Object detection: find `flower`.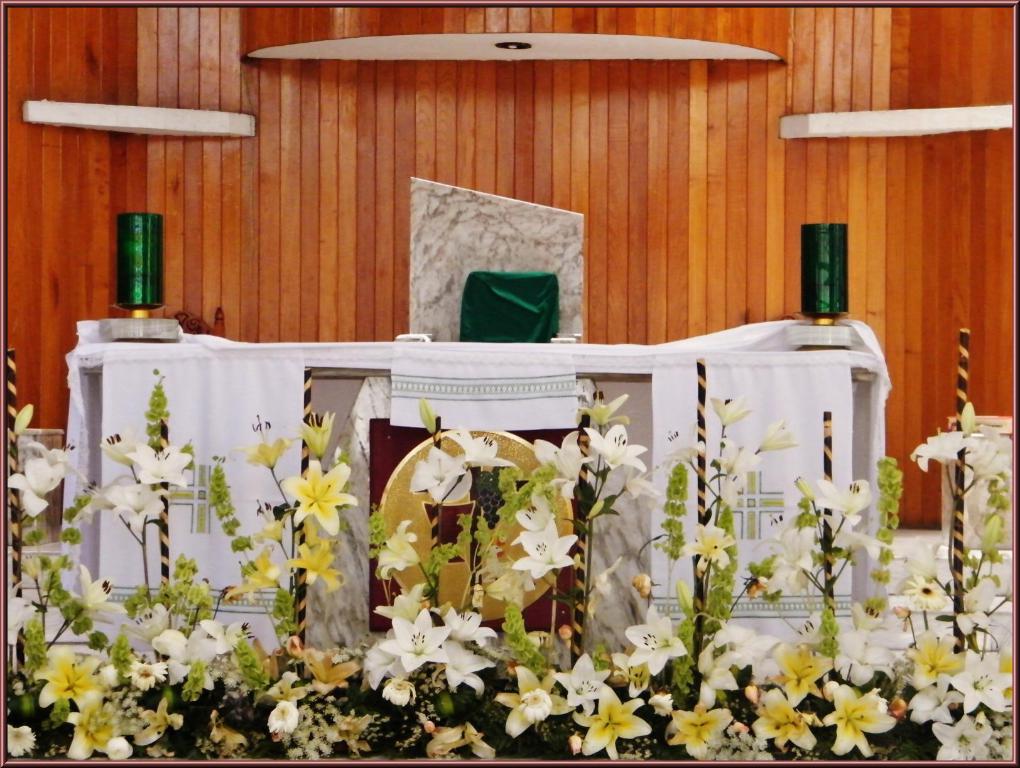
l=207, t=454, r=254, b=565.
